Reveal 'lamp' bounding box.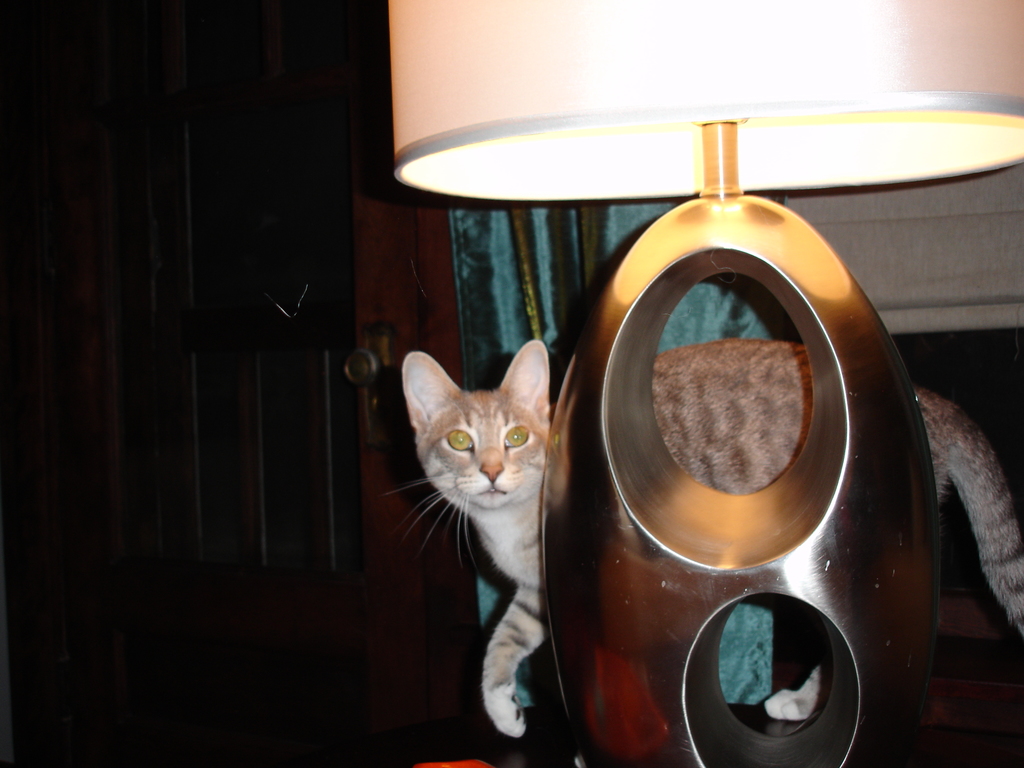
Revealed: x1=421, y1=62, x2=1009, y2=767.
